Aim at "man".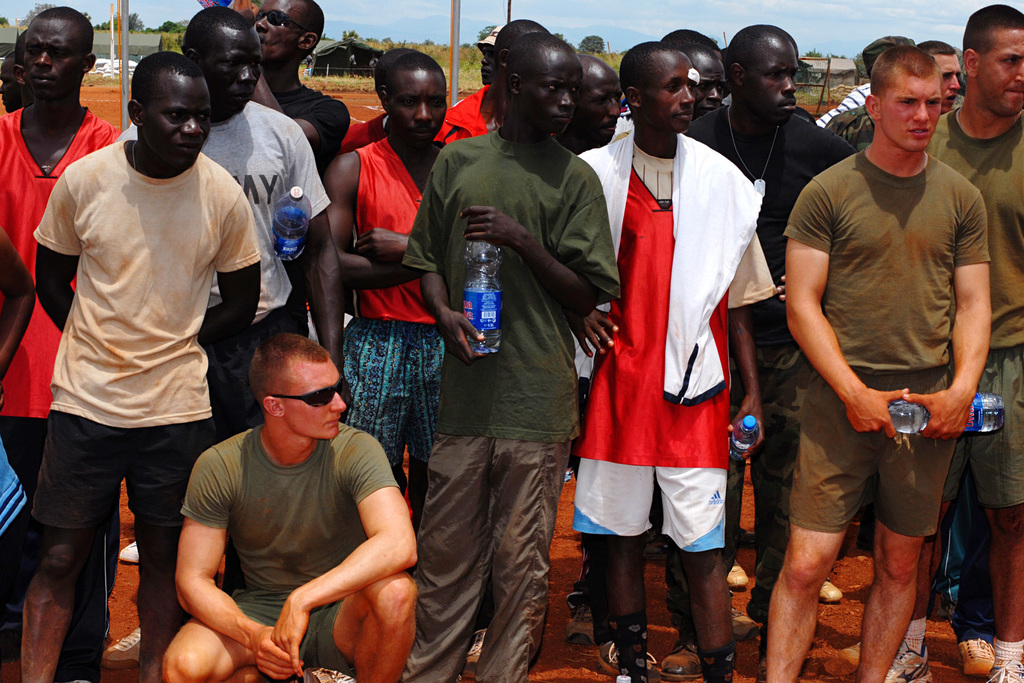
Aimed at [570,37,780,682].
